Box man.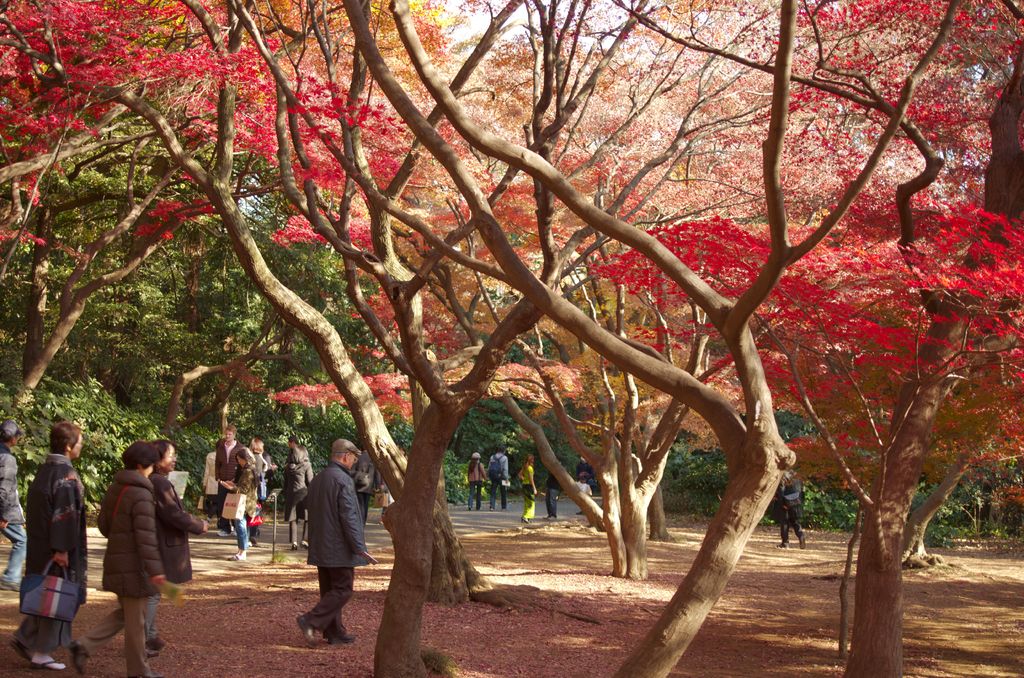
BBox(283, 441, 365, 647).
